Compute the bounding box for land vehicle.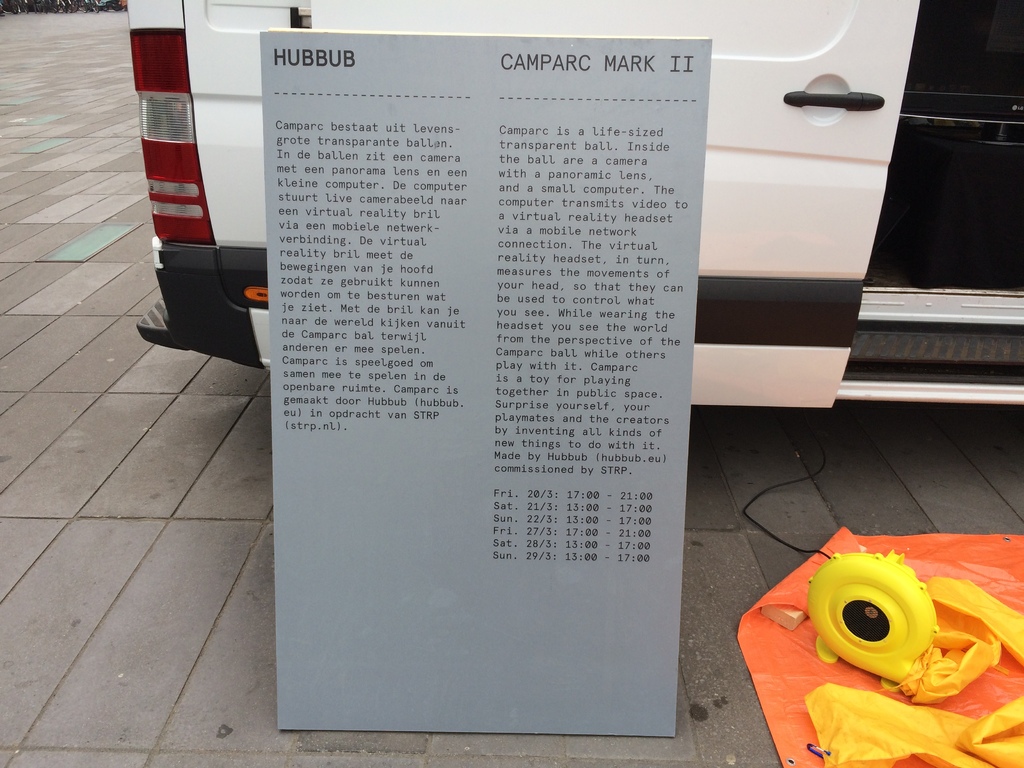
[left=141, top=0, right=1023, bottom=406].
